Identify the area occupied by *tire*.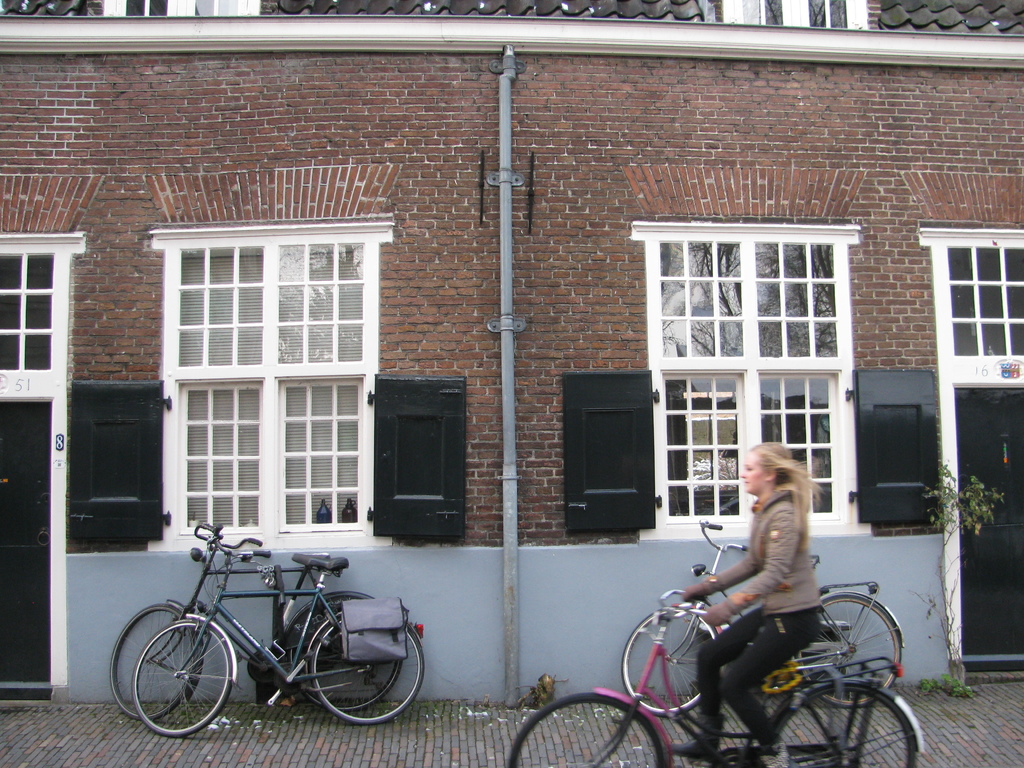
Area: 794,589,906,711.
